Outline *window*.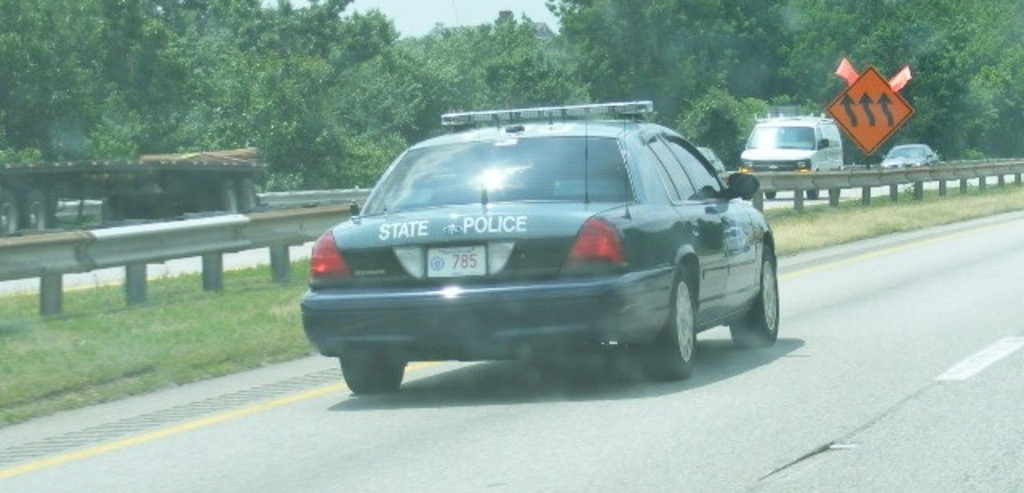
Outline: detection(640, 133, 702, 200).
